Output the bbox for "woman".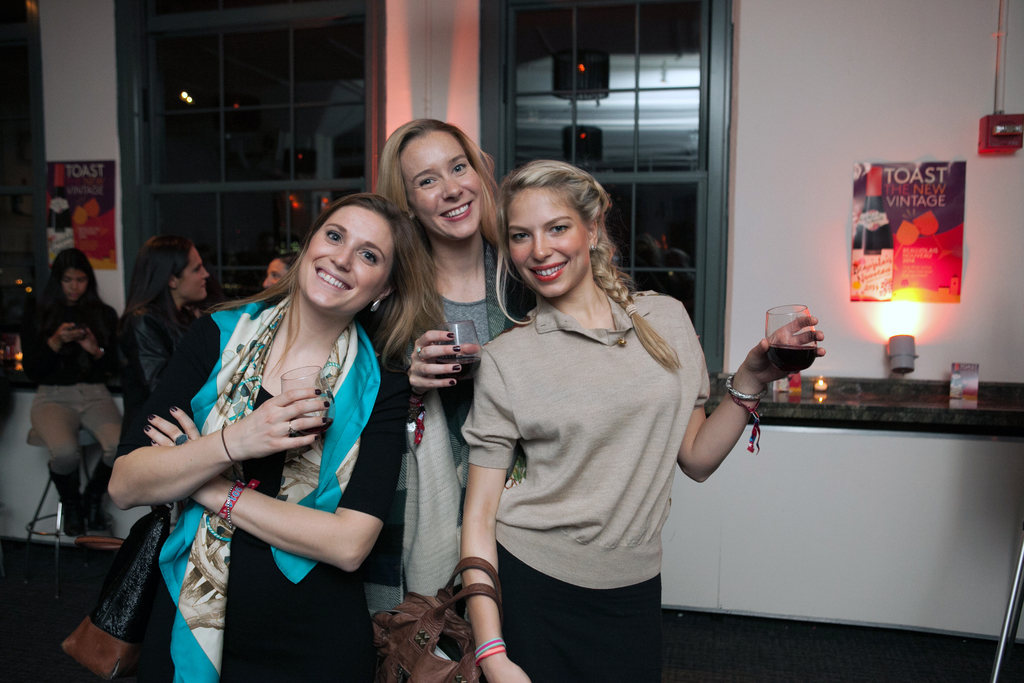
l=118, t=204, r=399, b=682.
